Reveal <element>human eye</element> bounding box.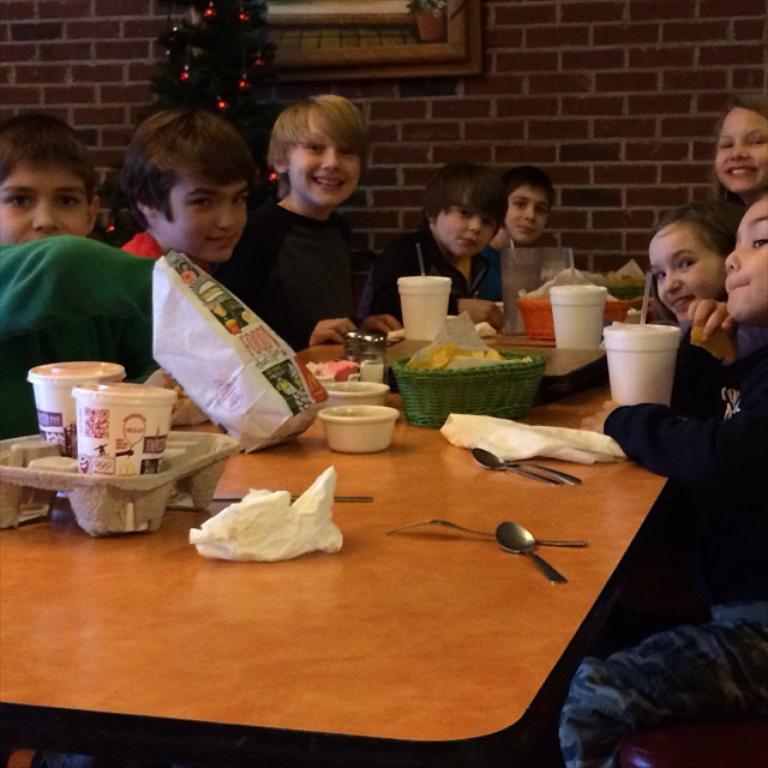
Revealed: {"x1": 749, "y1": 229, "x2": 767, "y2": 251}.
